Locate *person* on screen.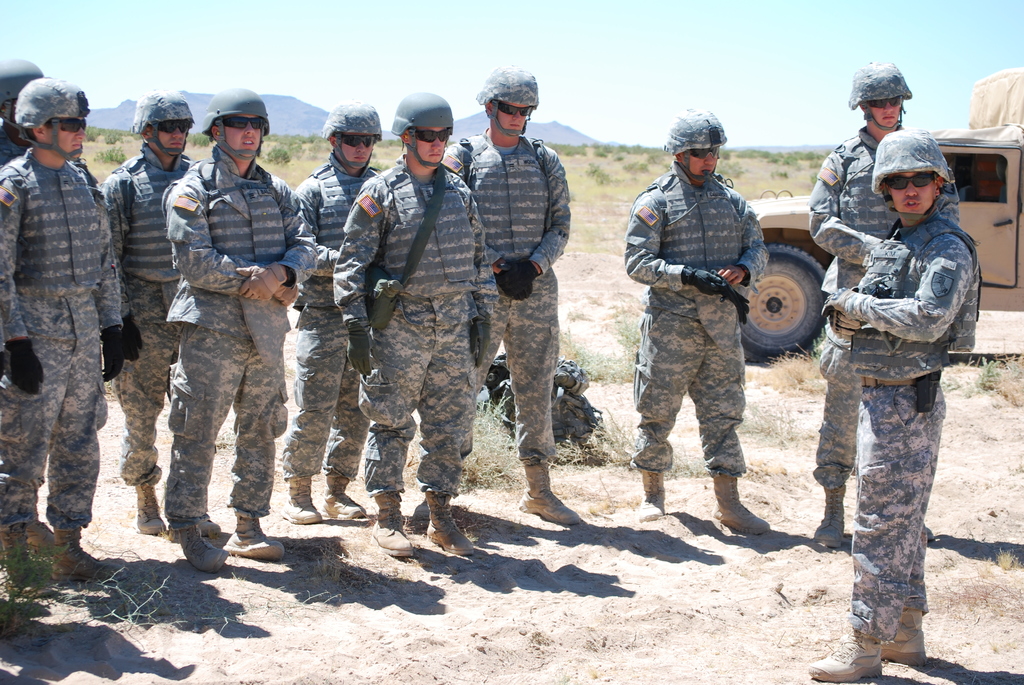
On screen at [x1=797, y1=127, x2=984, y2=682].
